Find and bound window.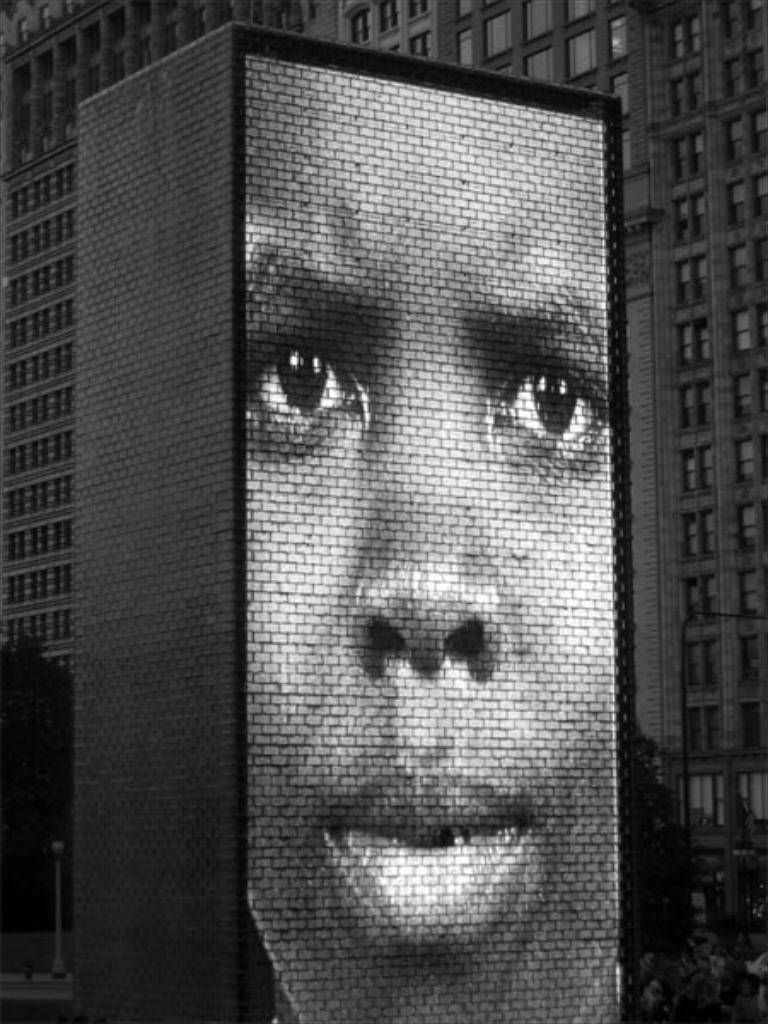
Bound: [725,169,766,236].
